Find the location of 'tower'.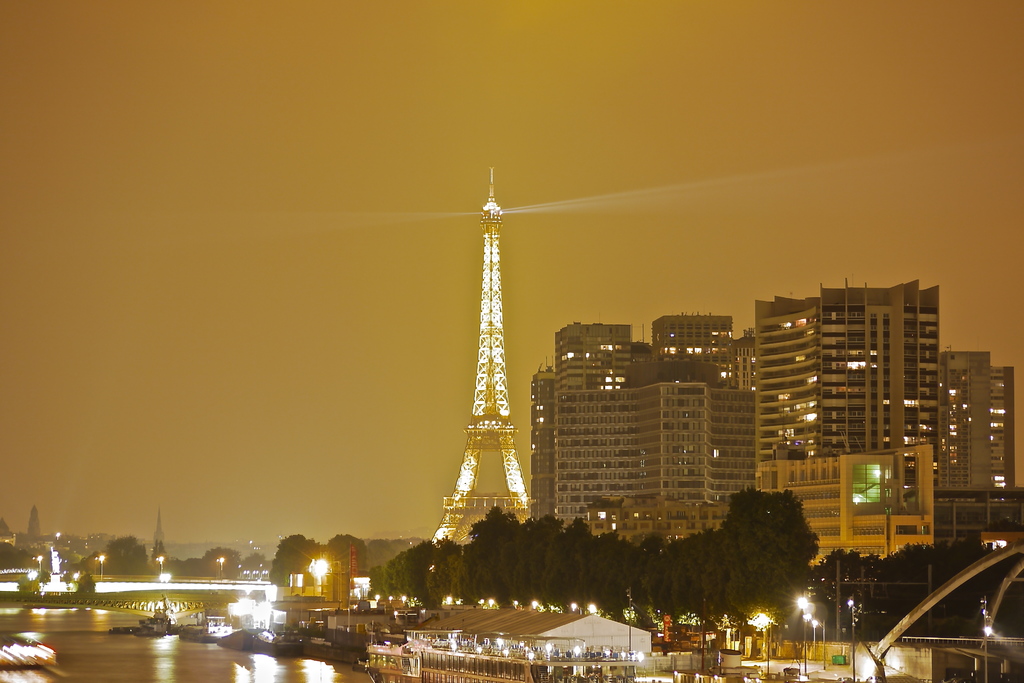
Location: {"left": 943, "top": 352, "right": 1018, "bottom": 487}.
